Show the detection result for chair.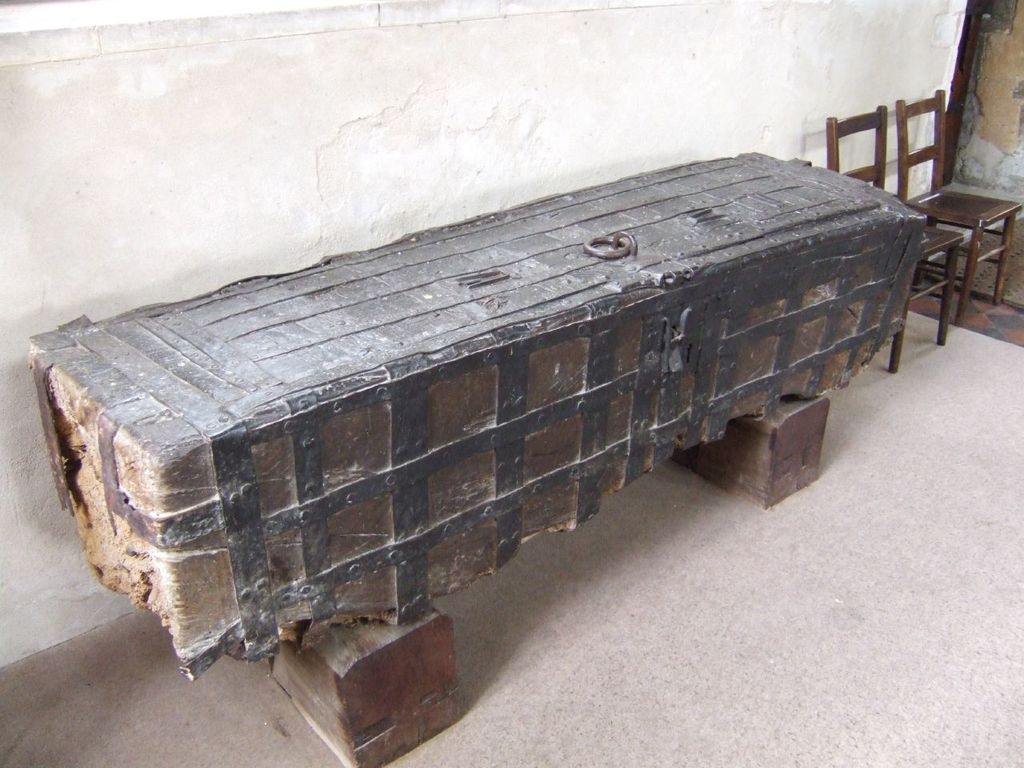
pyautogui.locateOnScreen(907, 136, 1016, 369).
